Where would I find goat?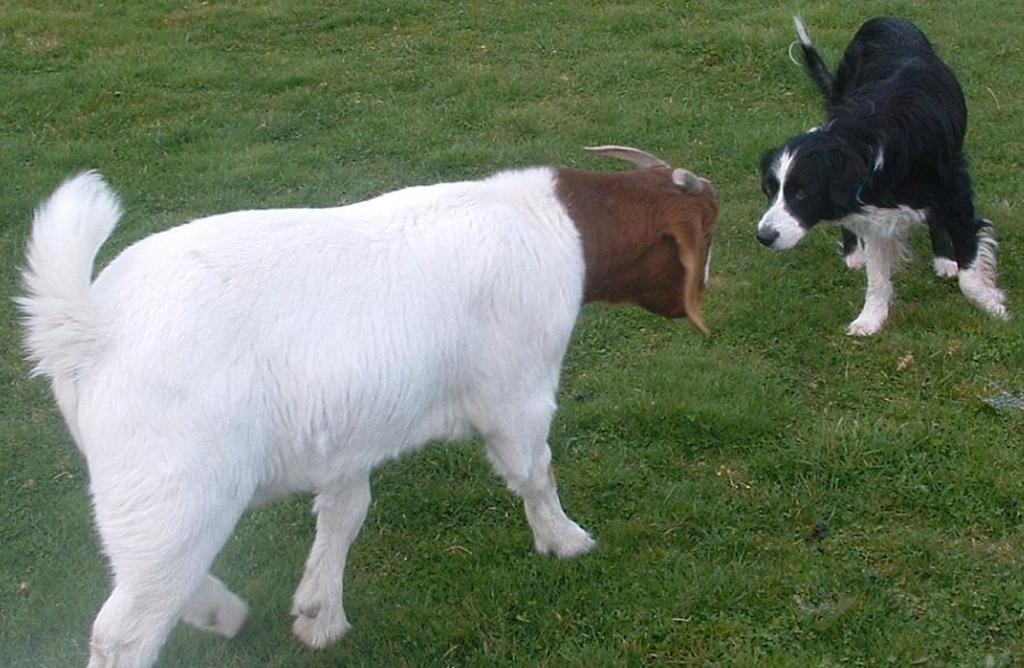
At 10/147/716/667.
